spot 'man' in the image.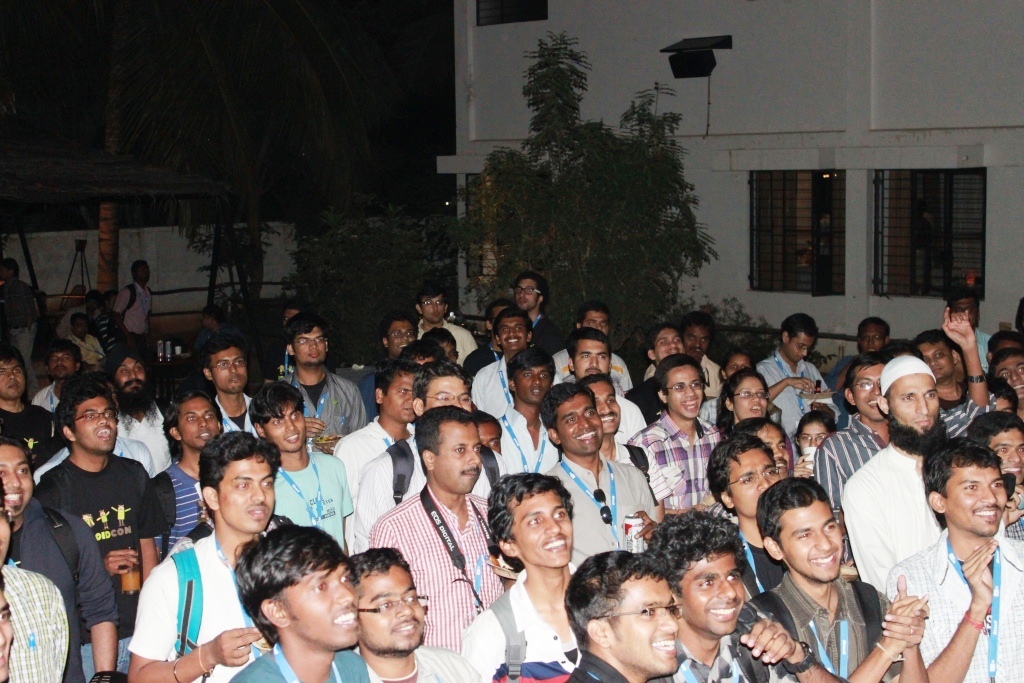
'man' found at bbox=[128, 428, 293, 682].
